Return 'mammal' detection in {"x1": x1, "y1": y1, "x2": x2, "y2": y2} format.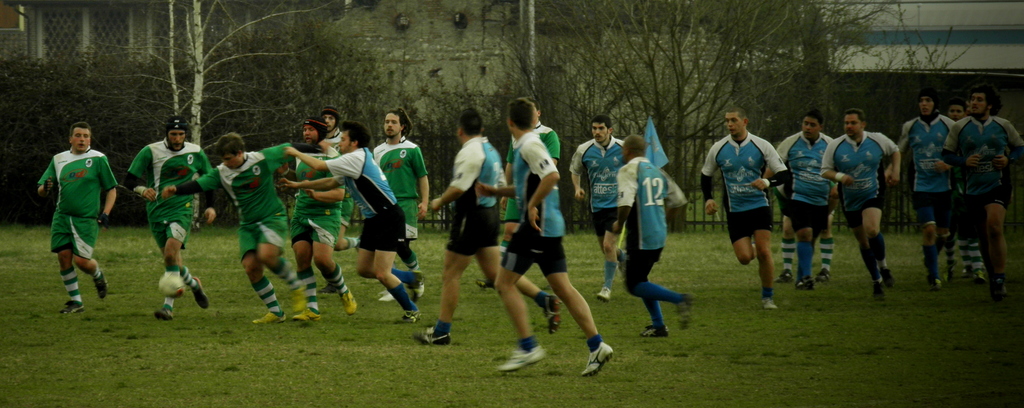
{"x1": 774, "y1": 208, "x2": 836, "y2": 284}.
